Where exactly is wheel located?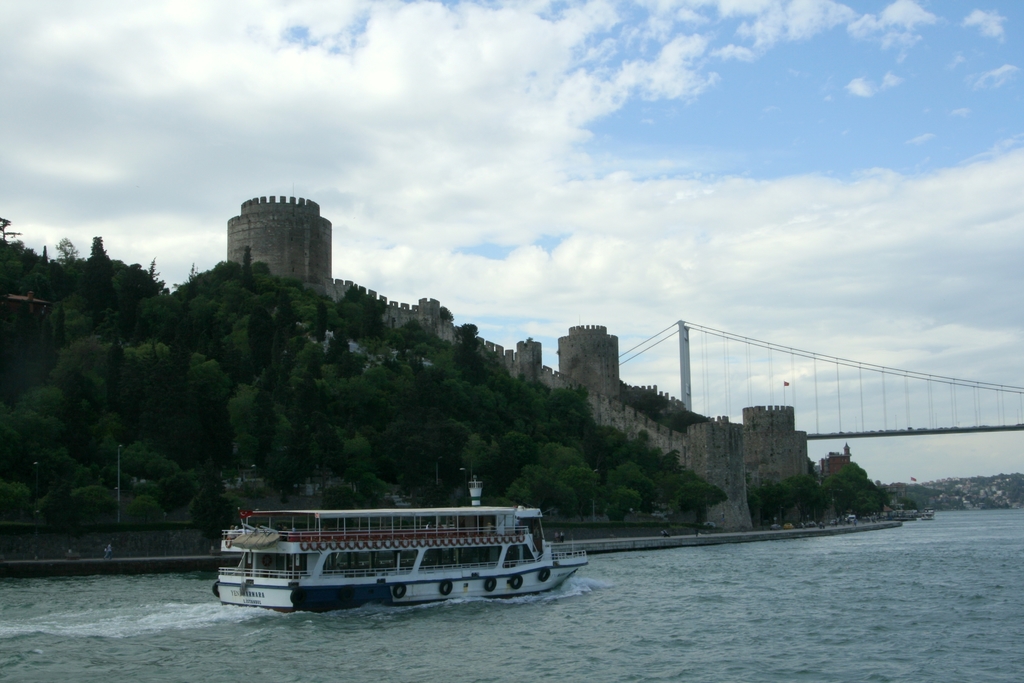
Its bounding box is l=397, t=586, r=407, b=599.
